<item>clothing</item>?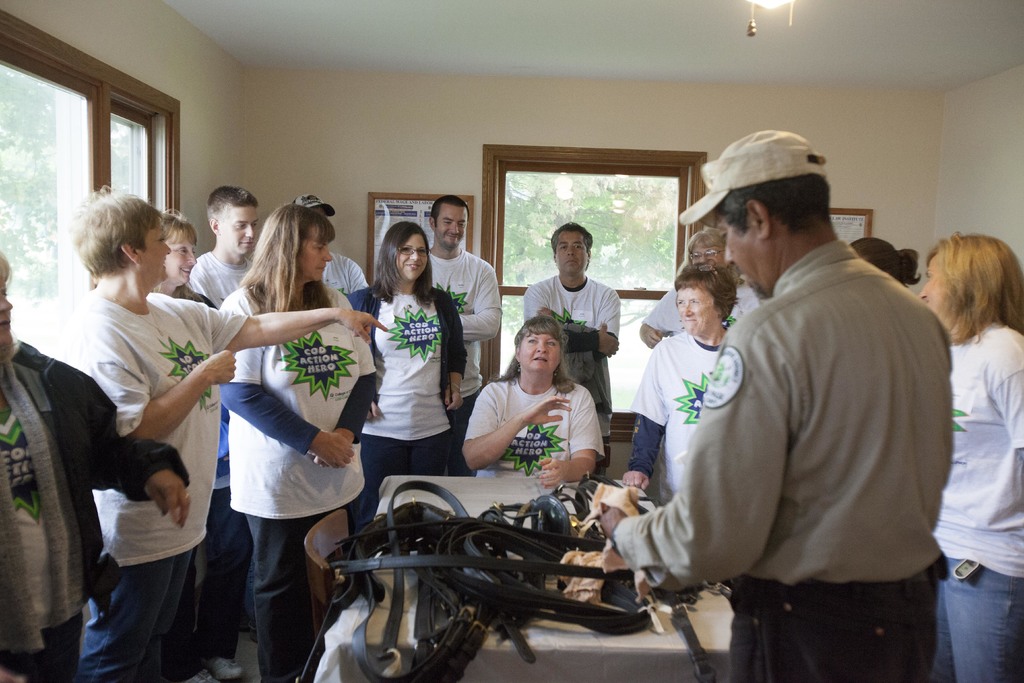
x1=337 y1=268 x2=490 y2=572
